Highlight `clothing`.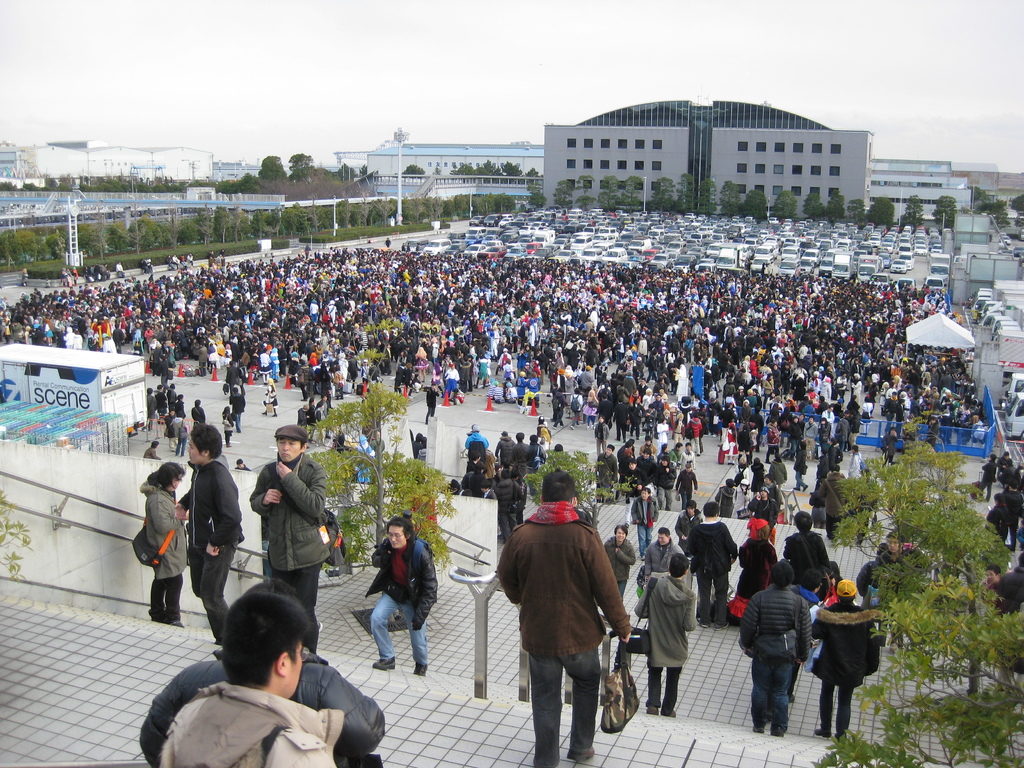
Highlighted region: {"x1": 175, "y1": 454, "x2": 239, "y2": 625}.
